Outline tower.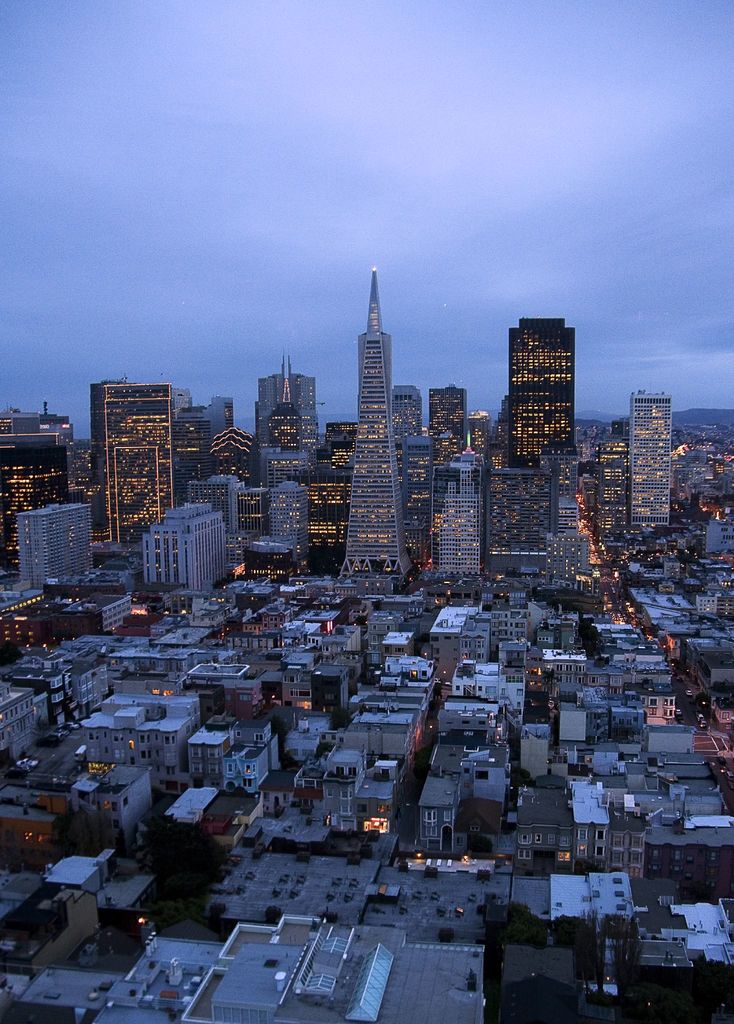
Outline: (428, 465, 479, 580).
